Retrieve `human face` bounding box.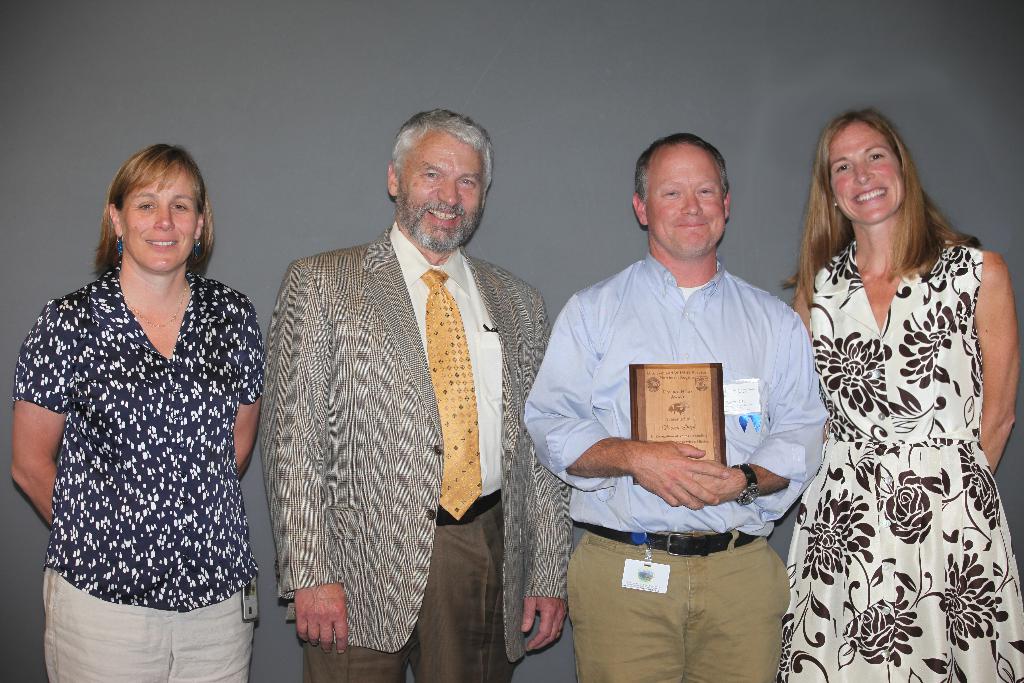
Bounding box: l=647, t=145, r=726, b=261.
